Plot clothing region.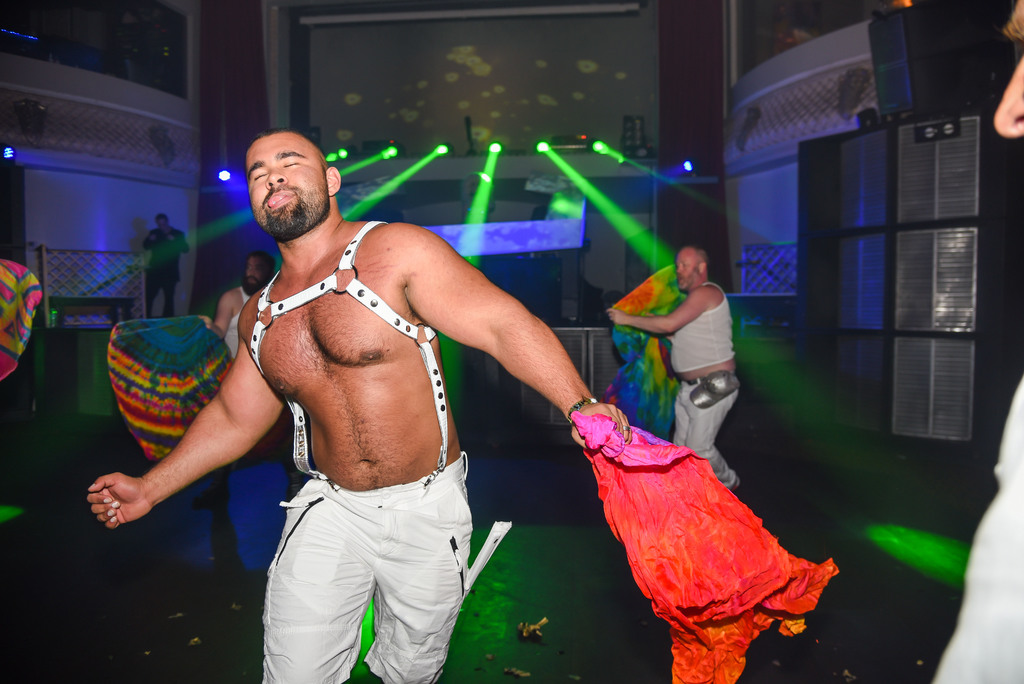
Plotted at (257, 452, 472, 683).
